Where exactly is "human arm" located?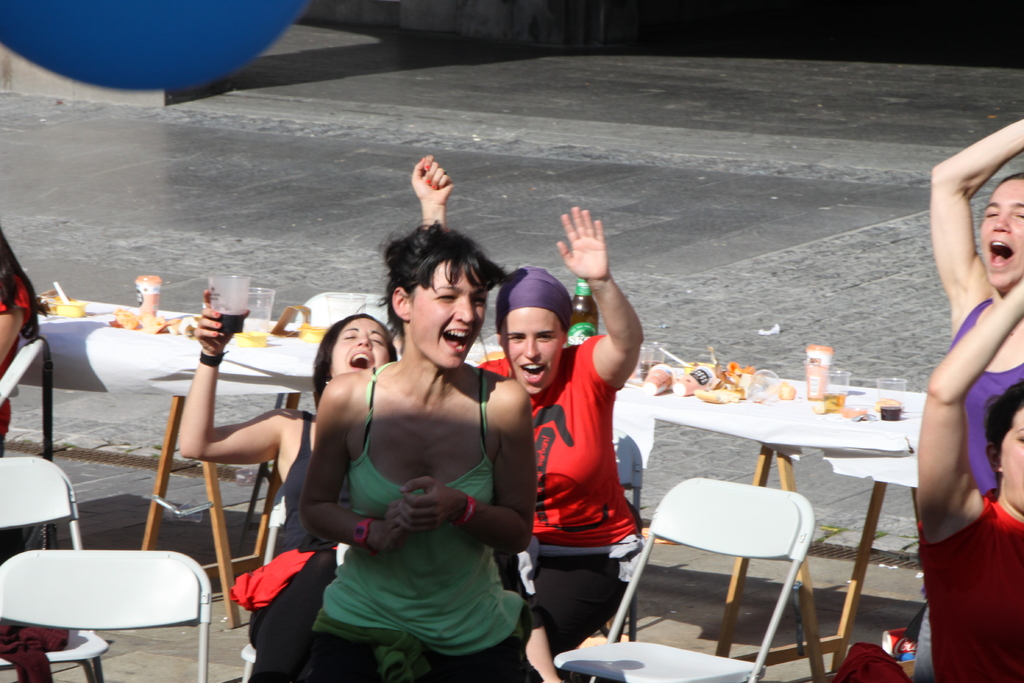
Its bounding box is region(924, 118, 1022, 372).
